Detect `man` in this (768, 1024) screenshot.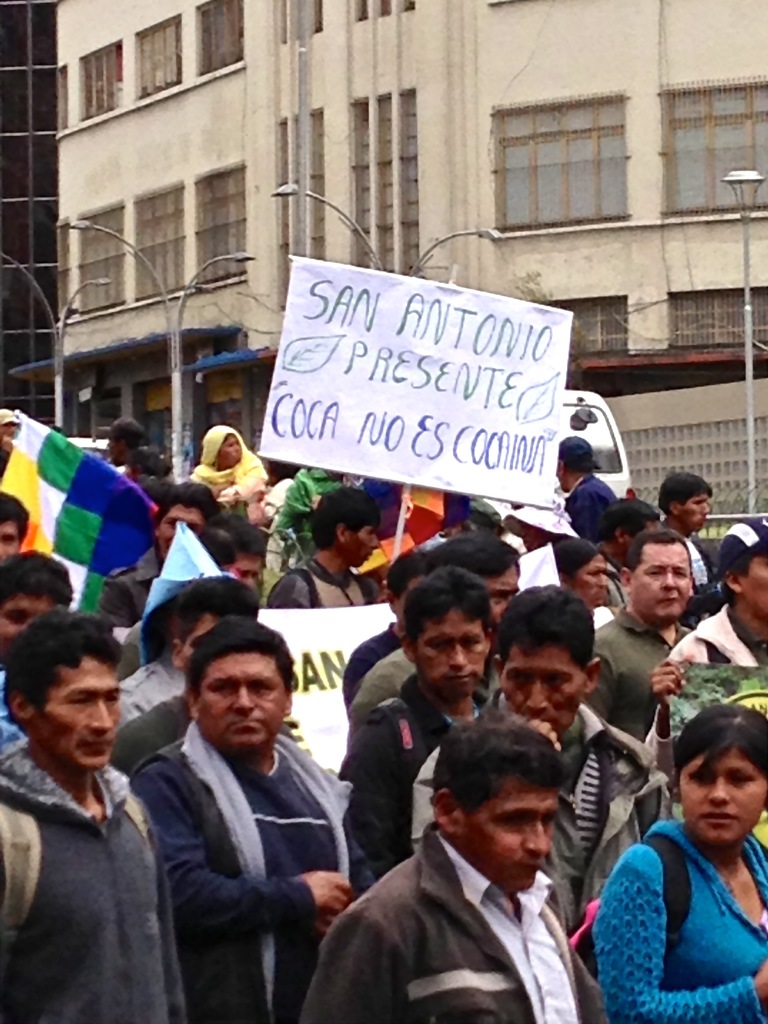
Detection: region(0, 483, 32, 567).
